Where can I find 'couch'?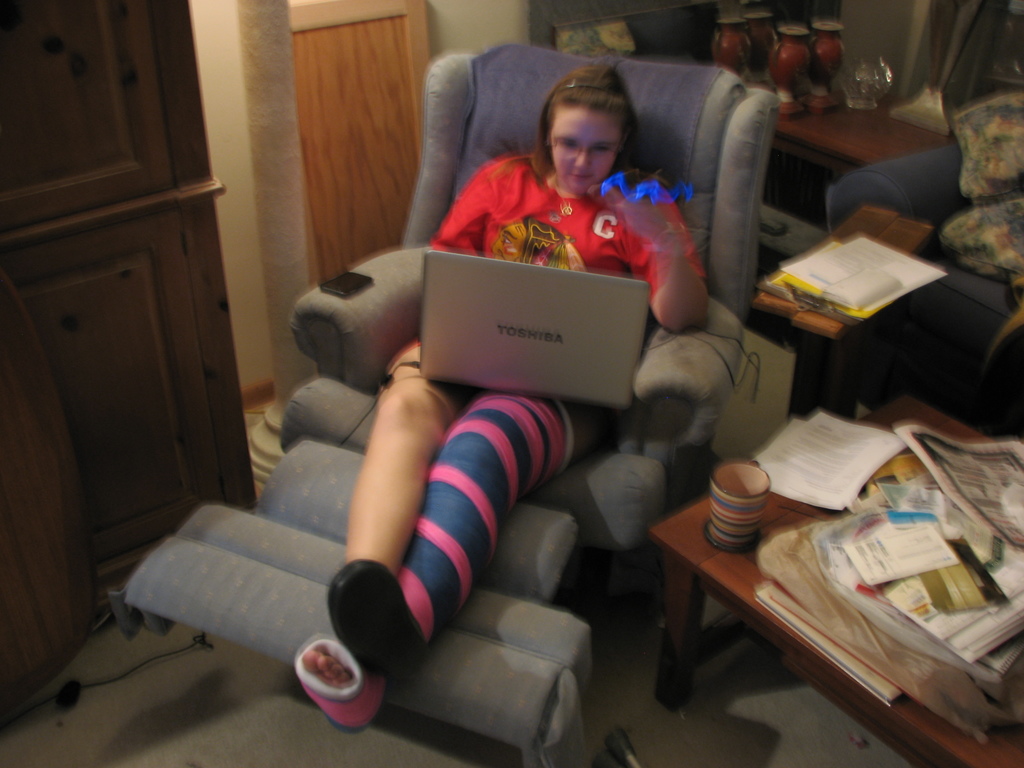
You can find it at pyautogui.locateOnScreen(826, 86, 1023, 434).
